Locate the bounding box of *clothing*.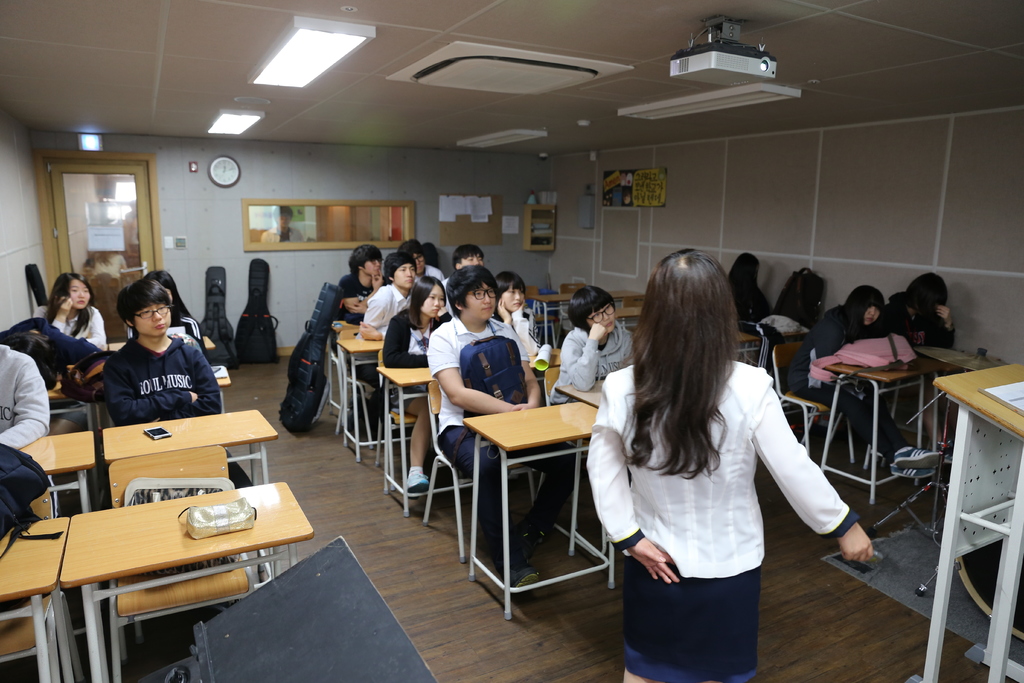
Bounding box: detection(813, 308, 882, 397).
